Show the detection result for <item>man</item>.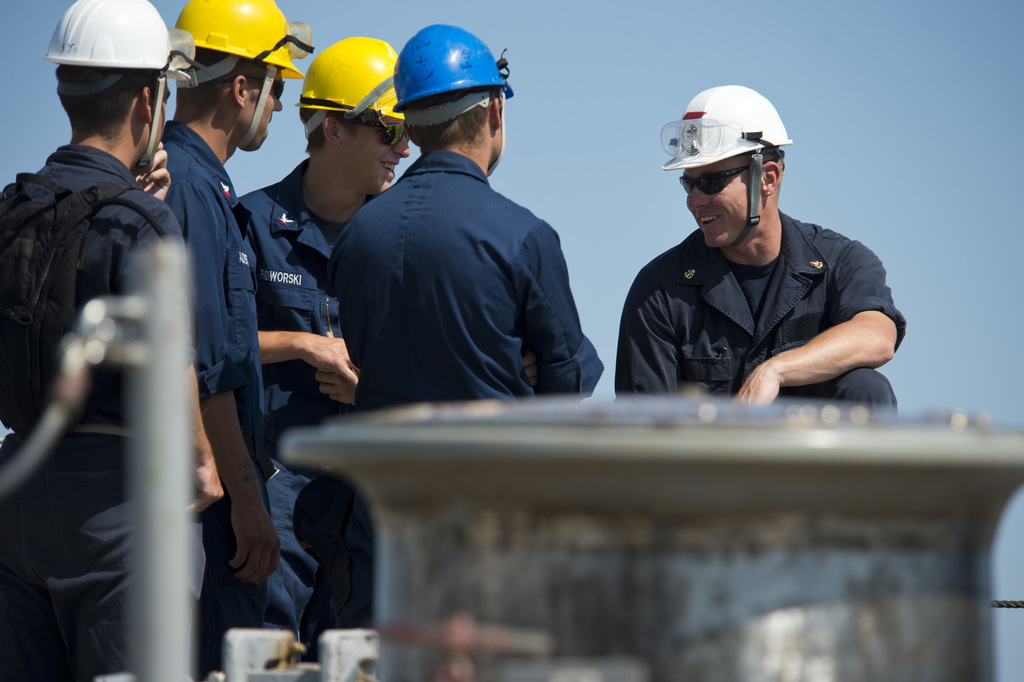
[614,87,908,409].
